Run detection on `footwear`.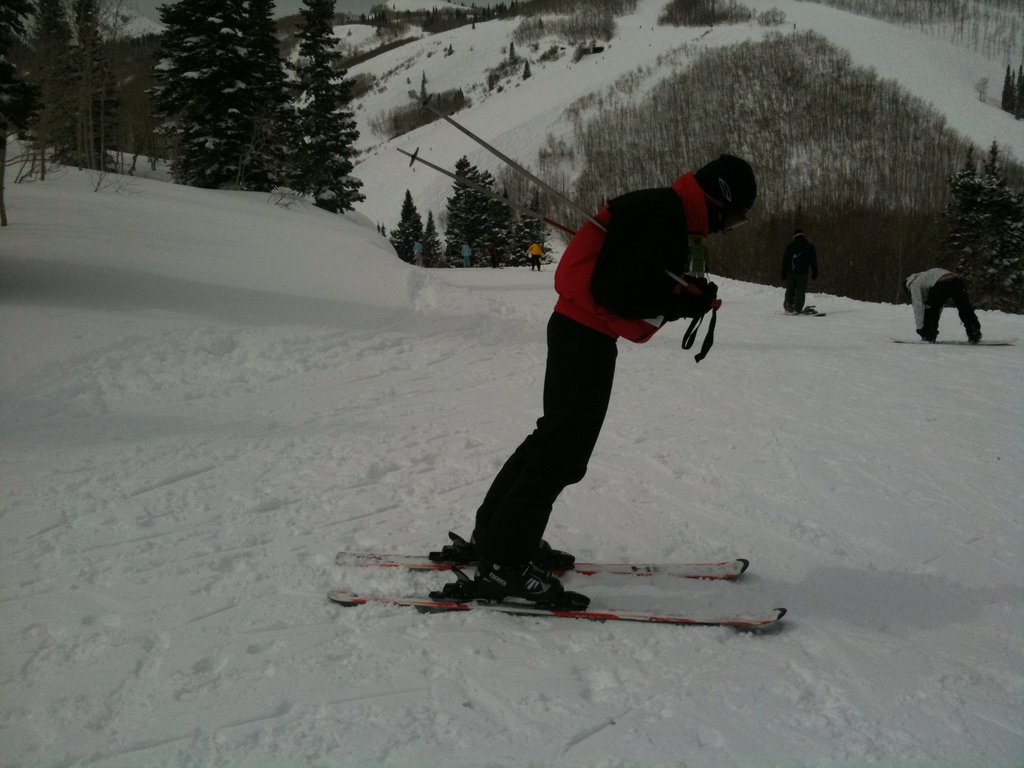
Result: box=[469, 563, 568, 612].
